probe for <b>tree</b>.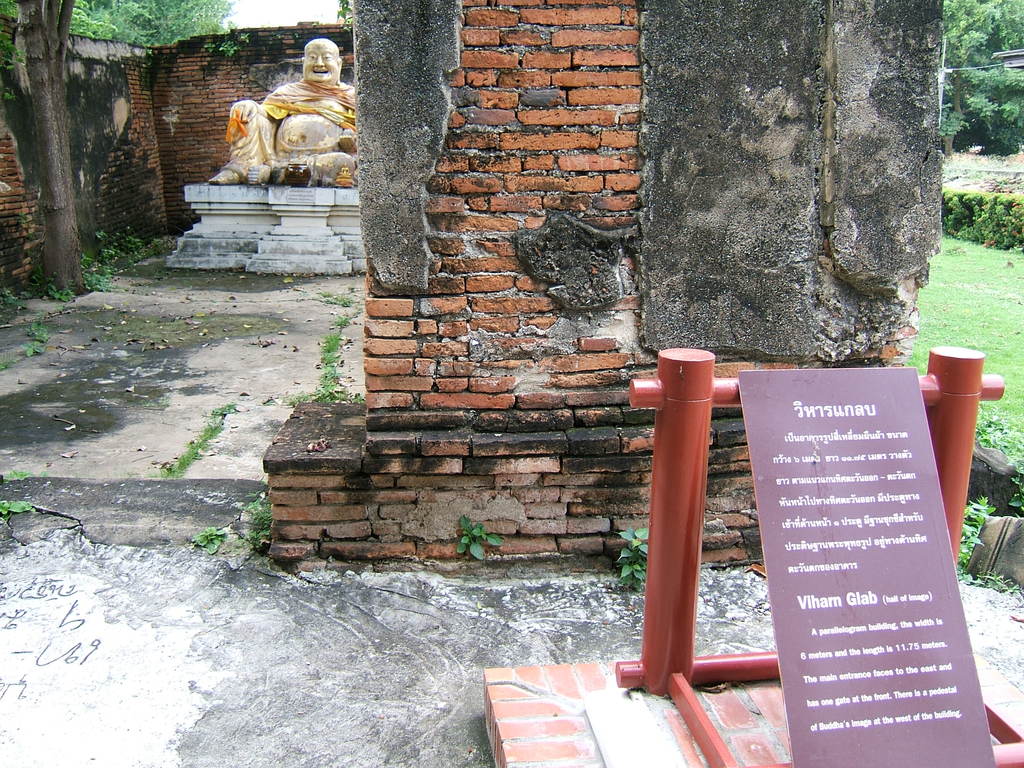
Probe result: x1=936, y1=0, x2=1023, y2=156.
